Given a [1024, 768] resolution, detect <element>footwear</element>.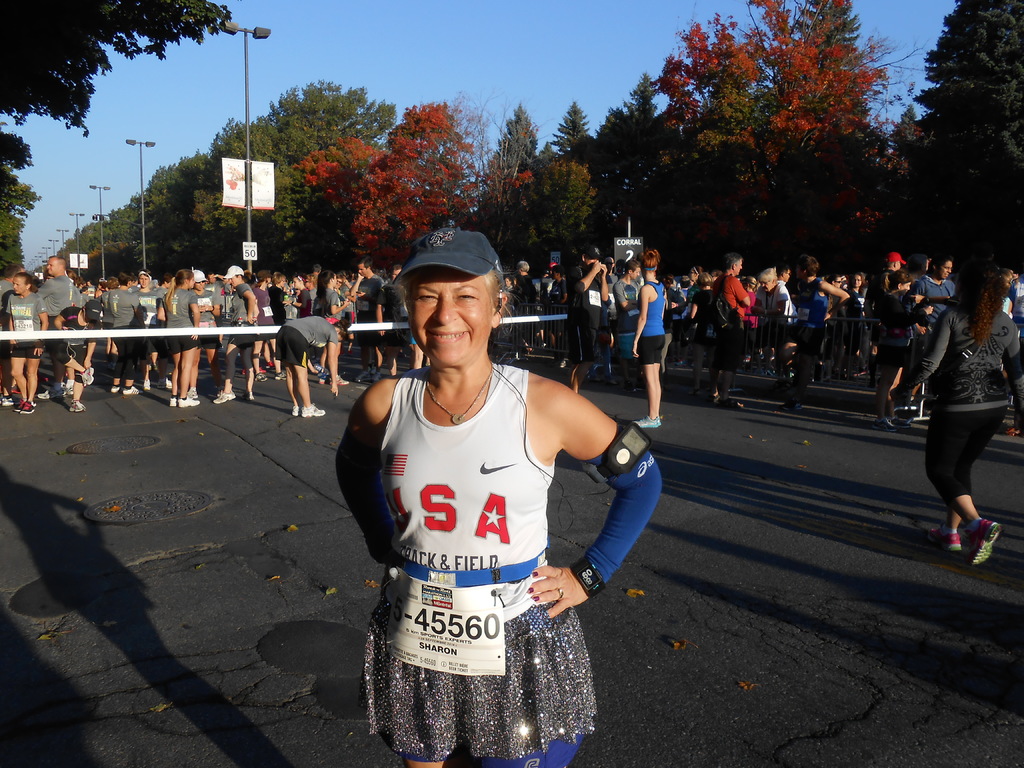
356, 372, 370, 381.
